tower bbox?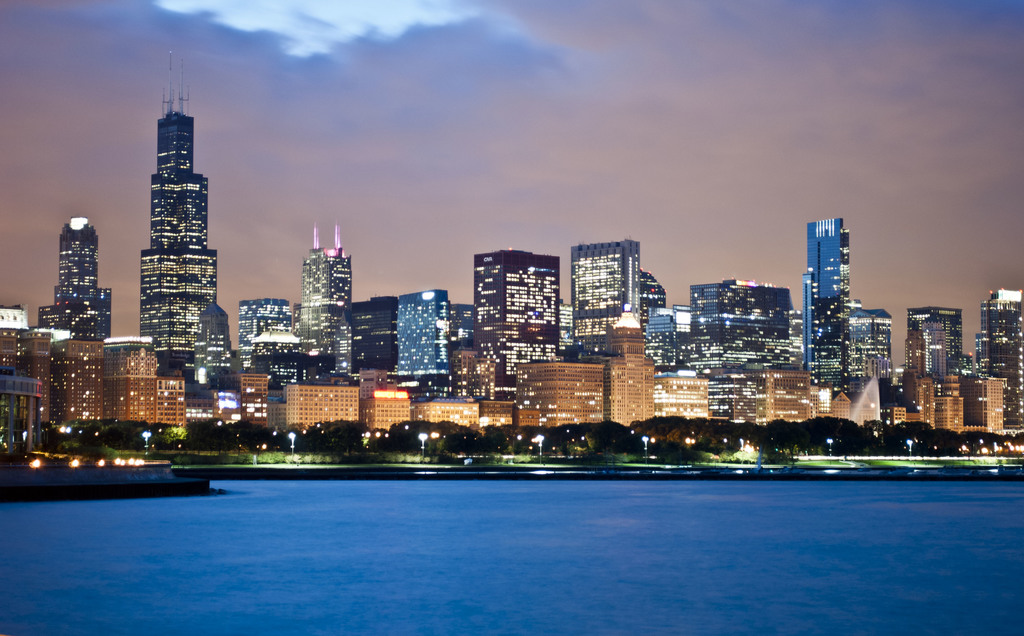
box=[109, 62, 219, 370]
